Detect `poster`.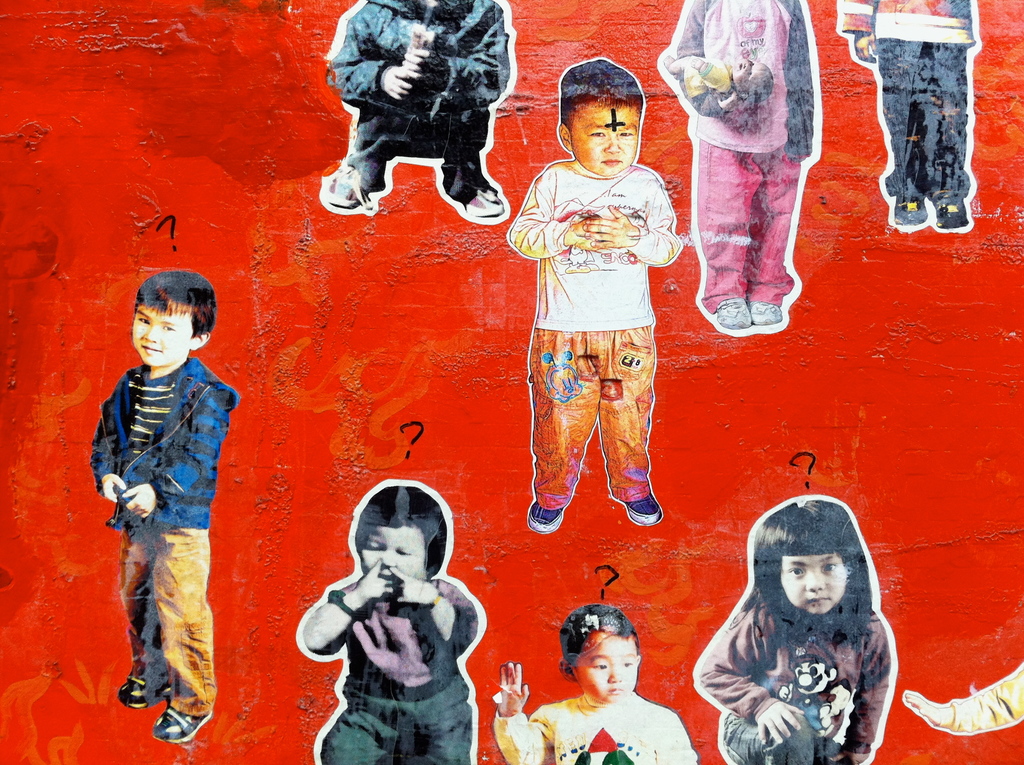
Detected at box(694, 493, 895, 764).
